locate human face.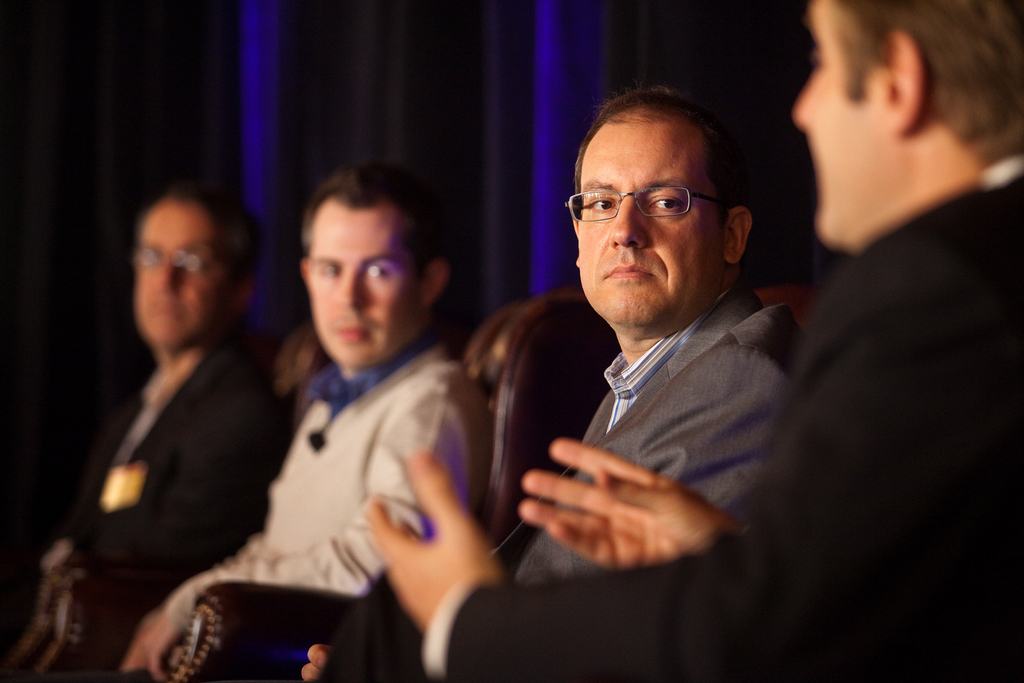
Bounding box: {"left": 305, "top": 204, "right": 420, "bottom": 372}.
